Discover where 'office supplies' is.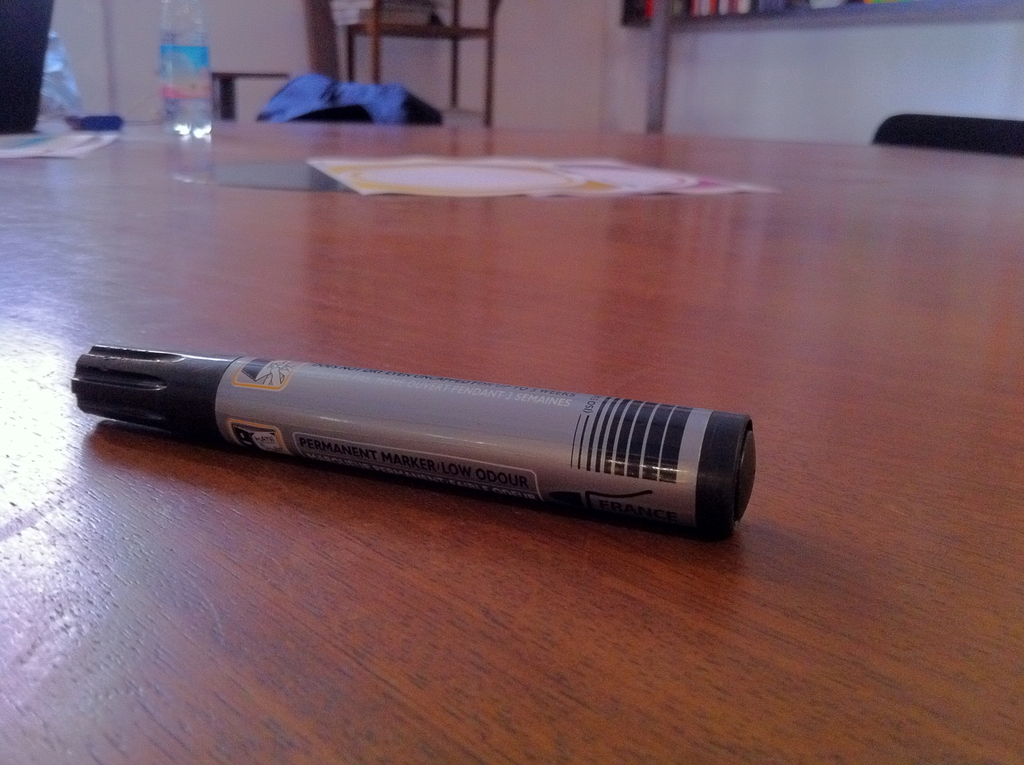
Discovered at (x1=127, y1=311, x2=760, y2=576).
